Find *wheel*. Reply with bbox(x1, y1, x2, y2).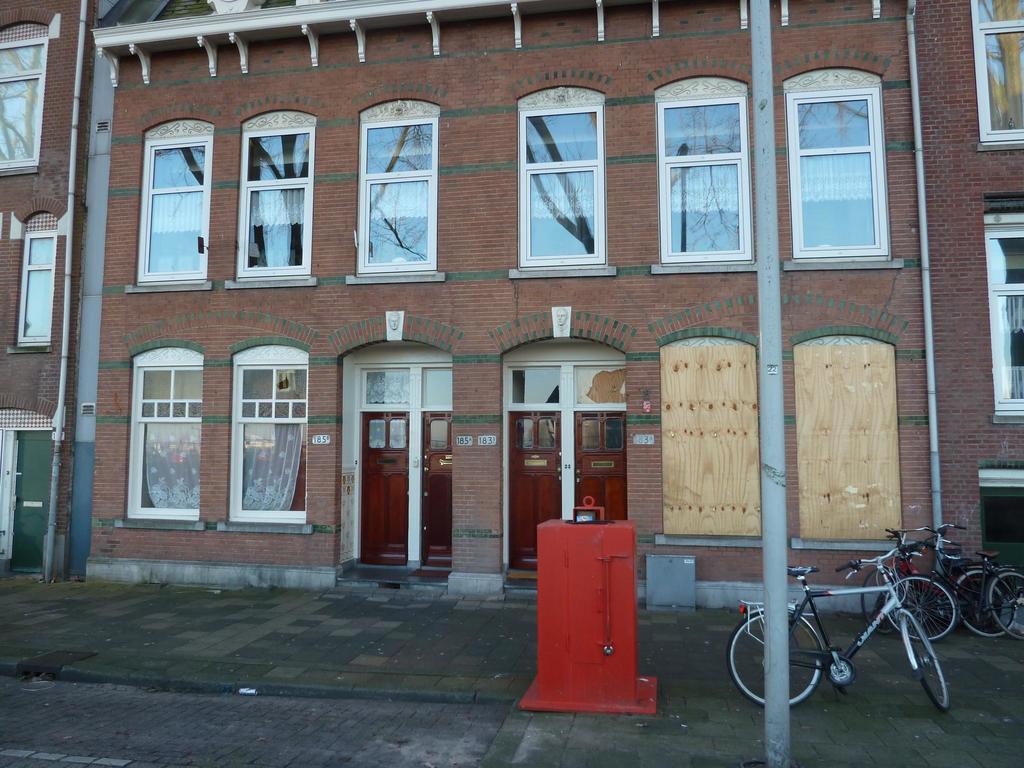
bbox(901, 614, 954, 712).
